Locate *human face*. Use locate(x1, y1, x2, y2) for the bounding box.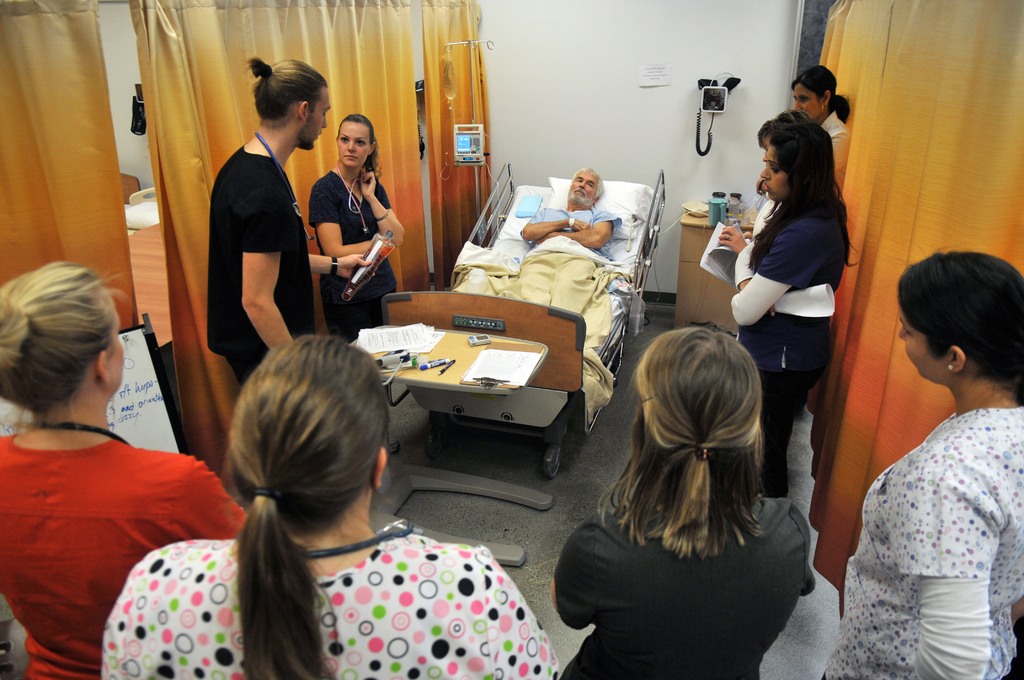
locate(568, 174, 593, 206).
